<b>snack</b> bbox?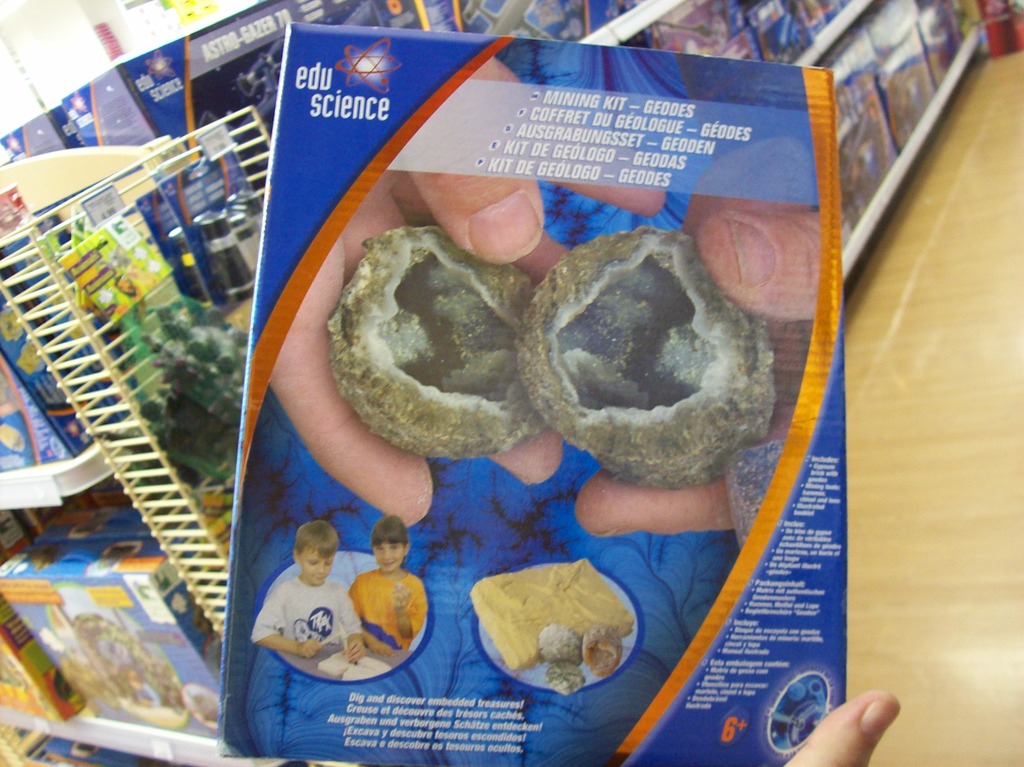
Rect(0, 522, 228, 729)
